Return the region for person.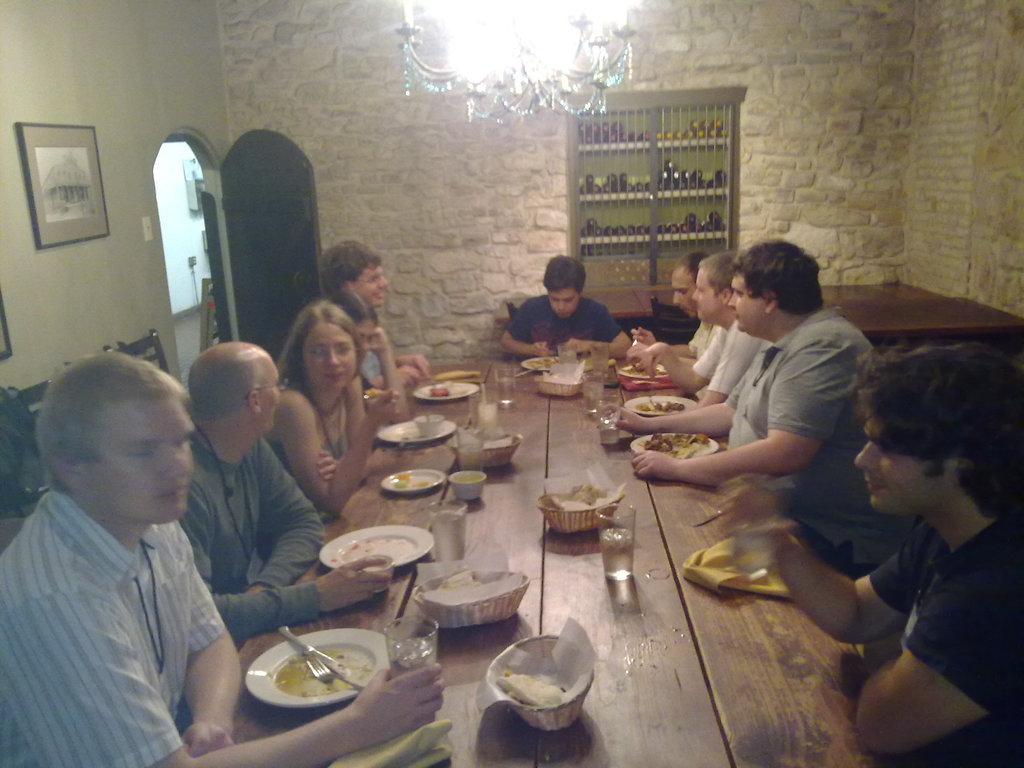
(x1=0, y1=348, x2=439, y2=767).
